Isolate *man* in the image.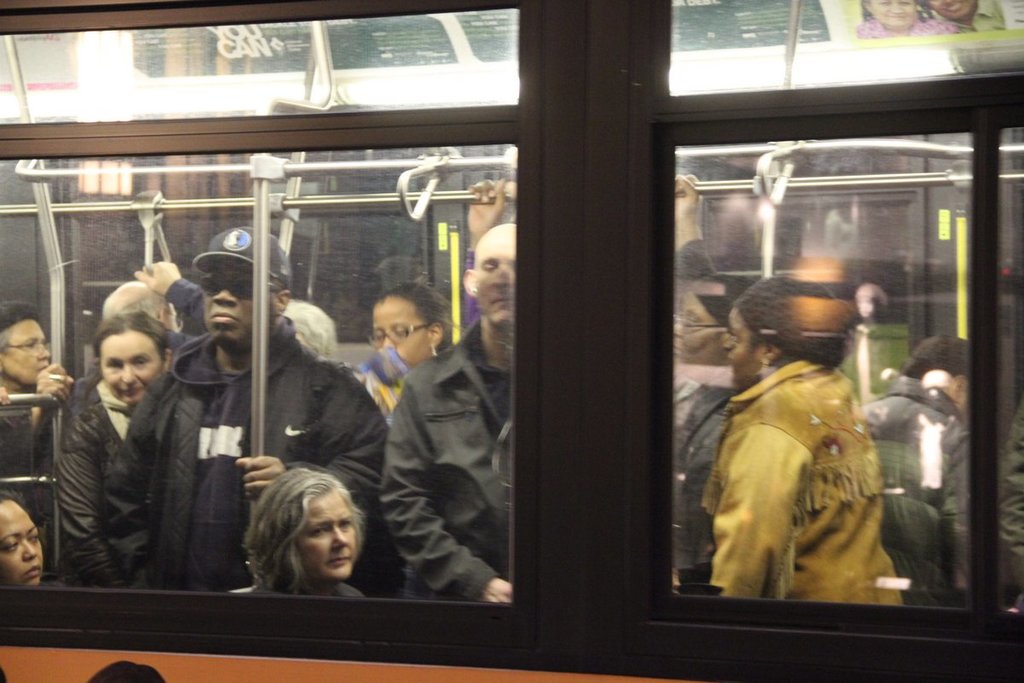
Isolated region: (99,258,204,344).
